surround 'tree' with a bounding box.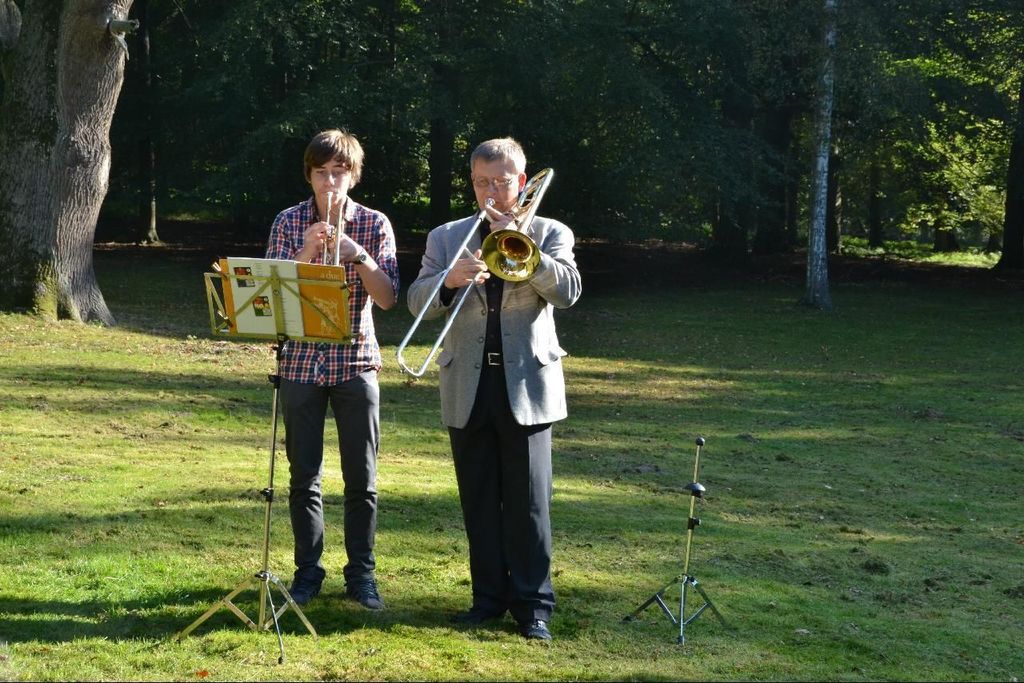
{"left": 3, "top": 7, "right": 146, "bottom": 314}.
